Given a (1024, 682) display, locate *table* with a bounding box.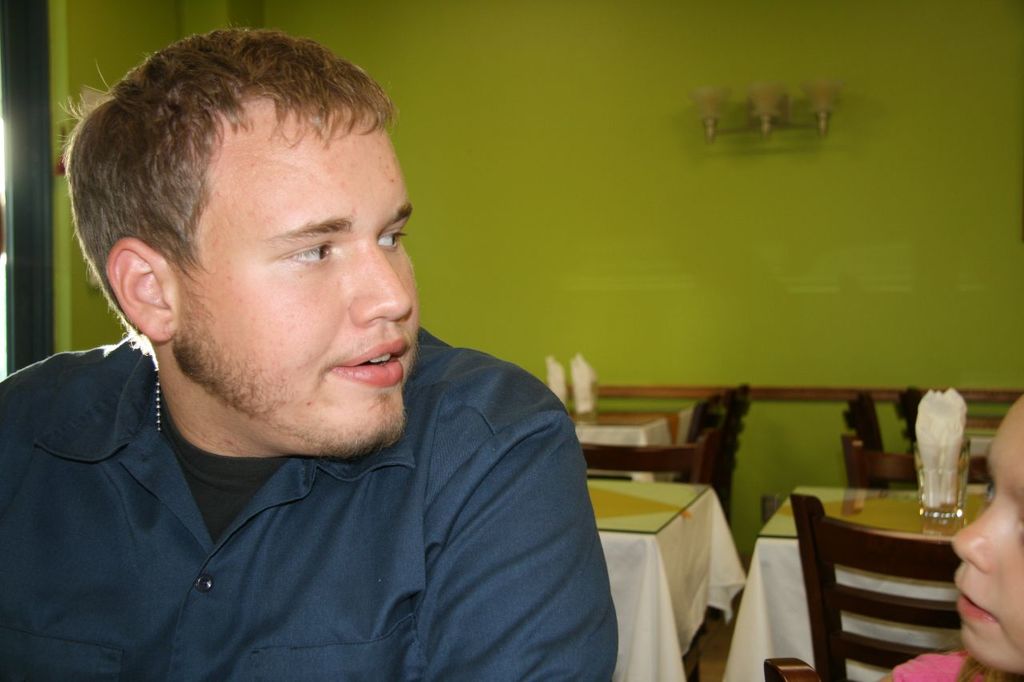
Located: left=719, top=484, right=991, bottom=681.
